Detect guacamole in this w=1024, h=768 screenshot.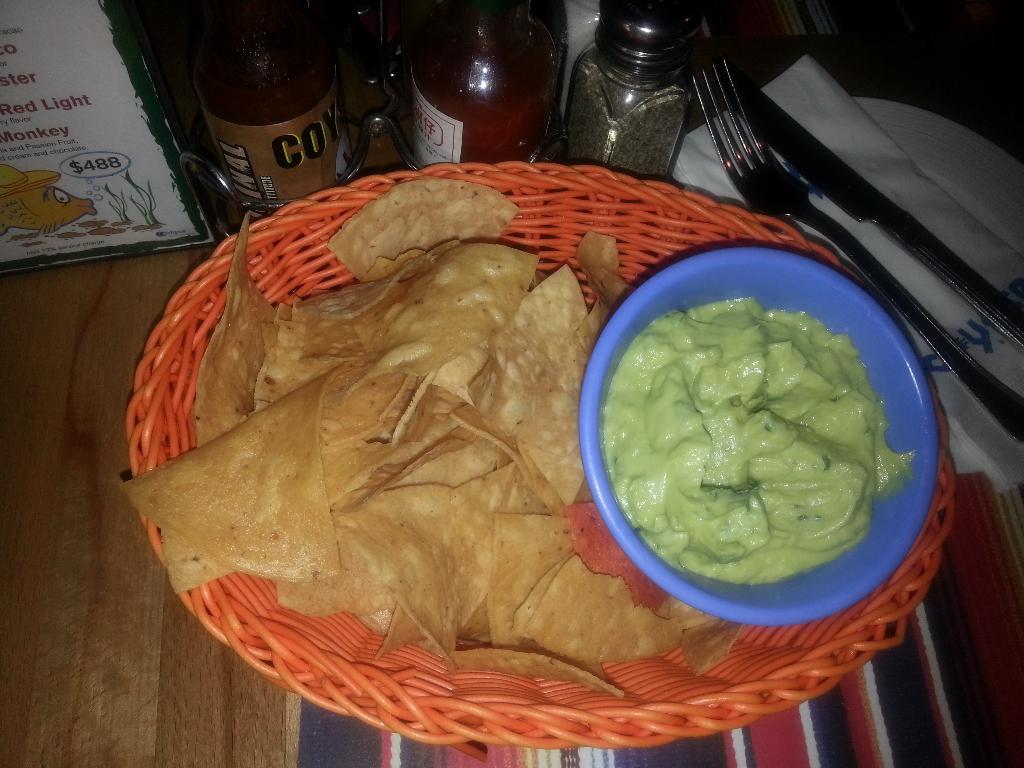
Detection: x1=603, y1=287, x2=917, y2=593.
